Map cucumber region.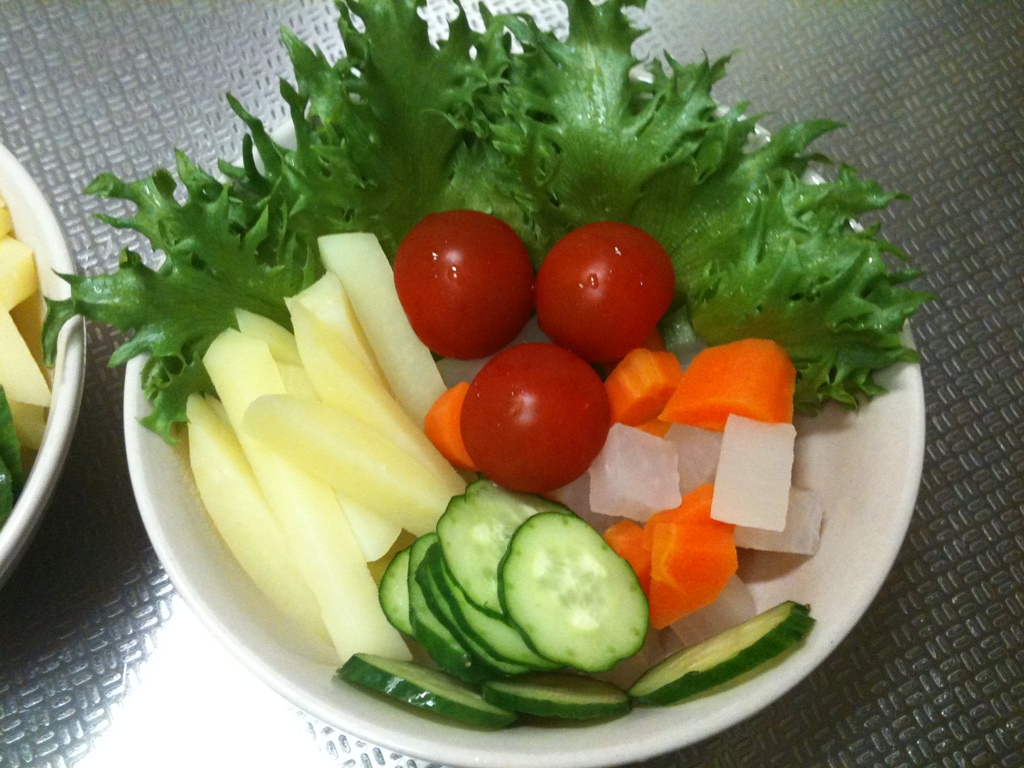
Mapped to detection(0, 450, 14, 525).
